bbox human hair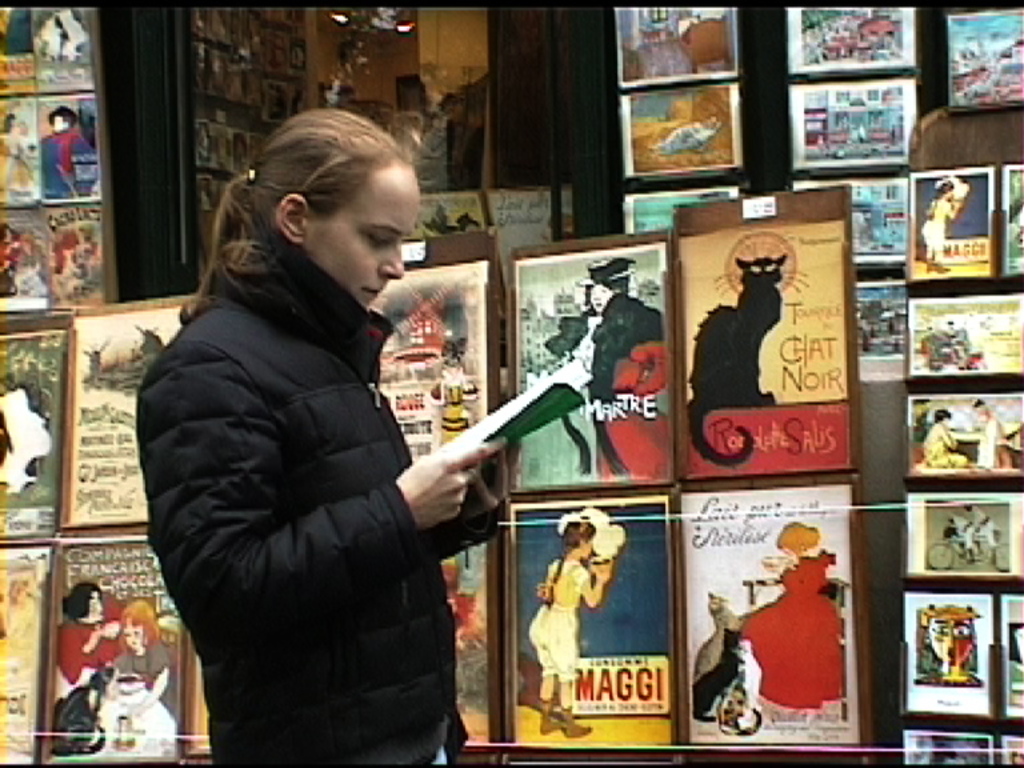
region(59, 581, 97, 617)
